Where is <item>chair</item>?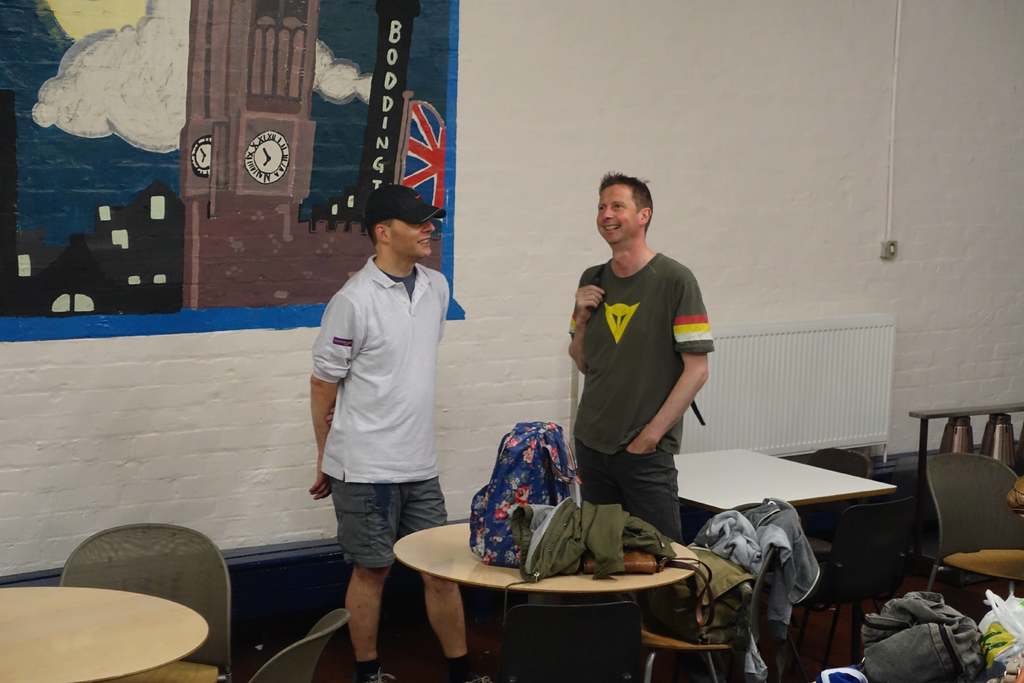
crop(59, 519, 229, 682).
